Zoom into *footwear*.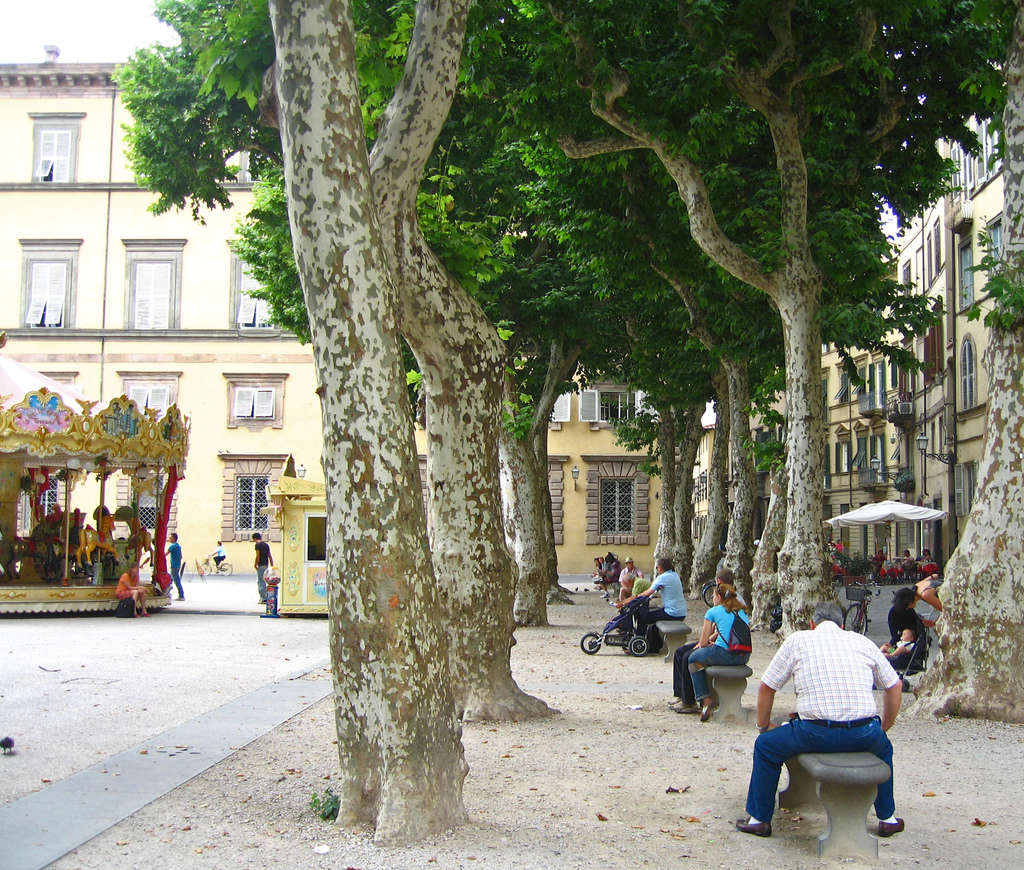
Zoom target: region(175, 595, 184, 599).
